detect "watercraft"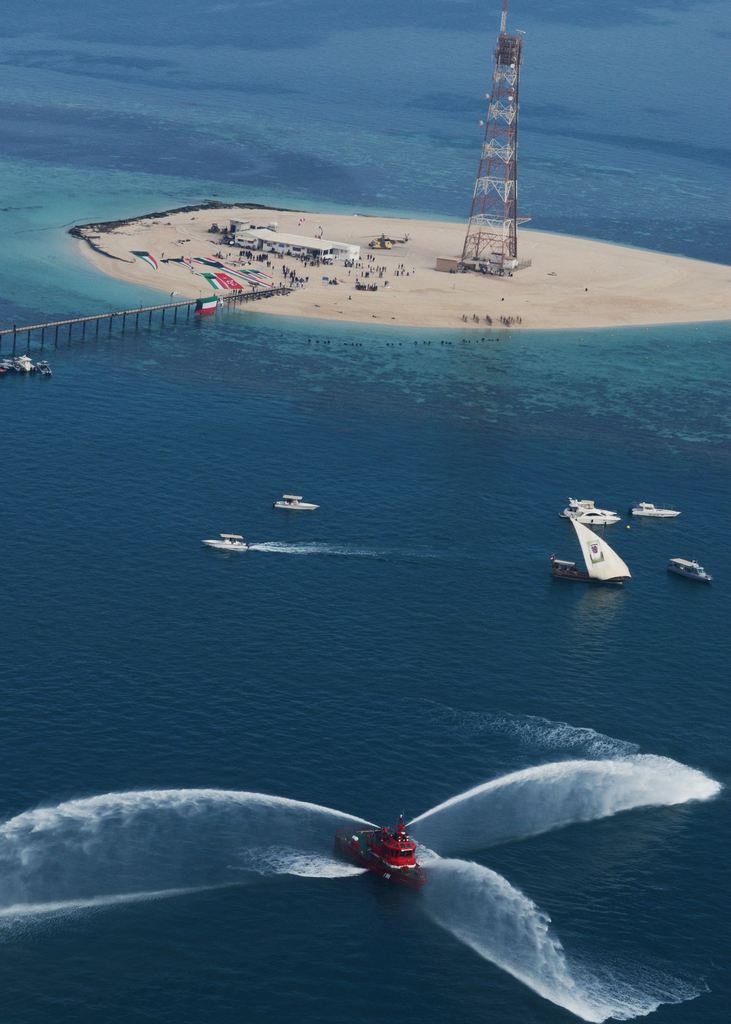
x1=551 y1=512 x2=639 y2=580
